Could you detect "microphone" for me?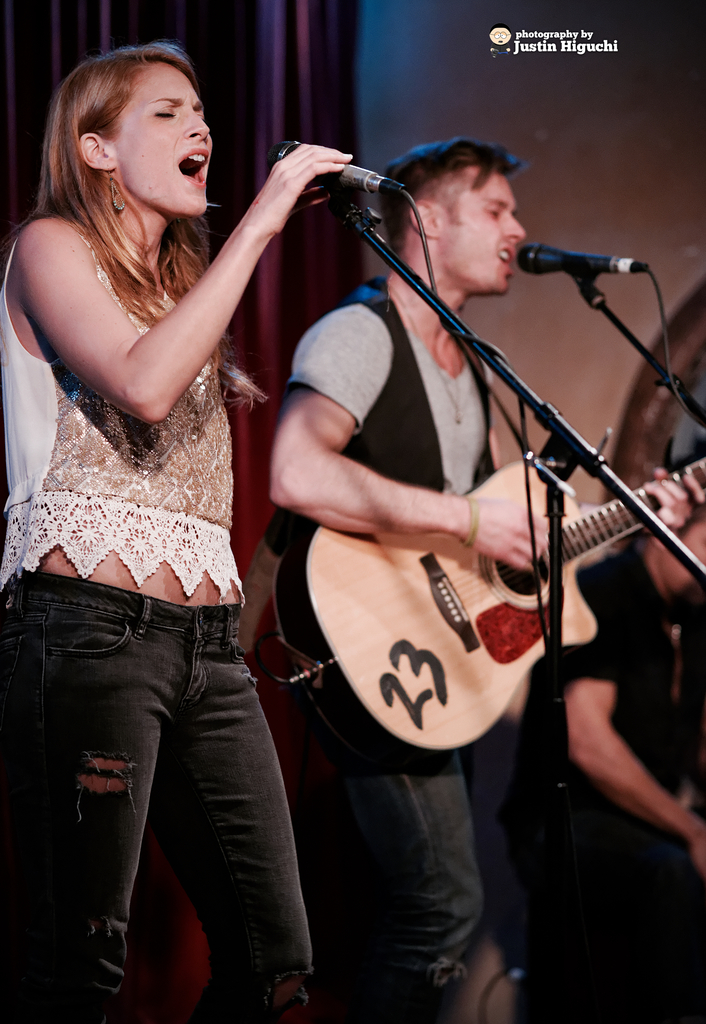
Detection result: [x1=263, y1=135, x2=403, y2=195].
